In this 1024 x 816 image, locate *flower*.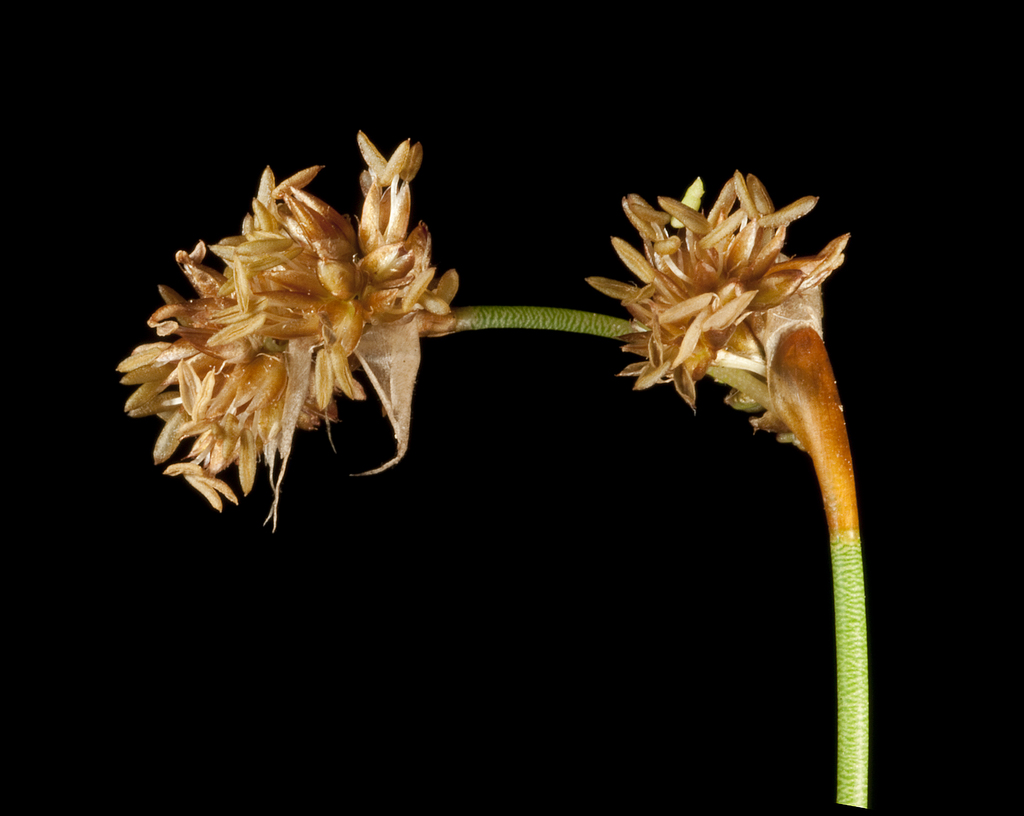
Bounding box: box=[576, 168, 858, 415].
